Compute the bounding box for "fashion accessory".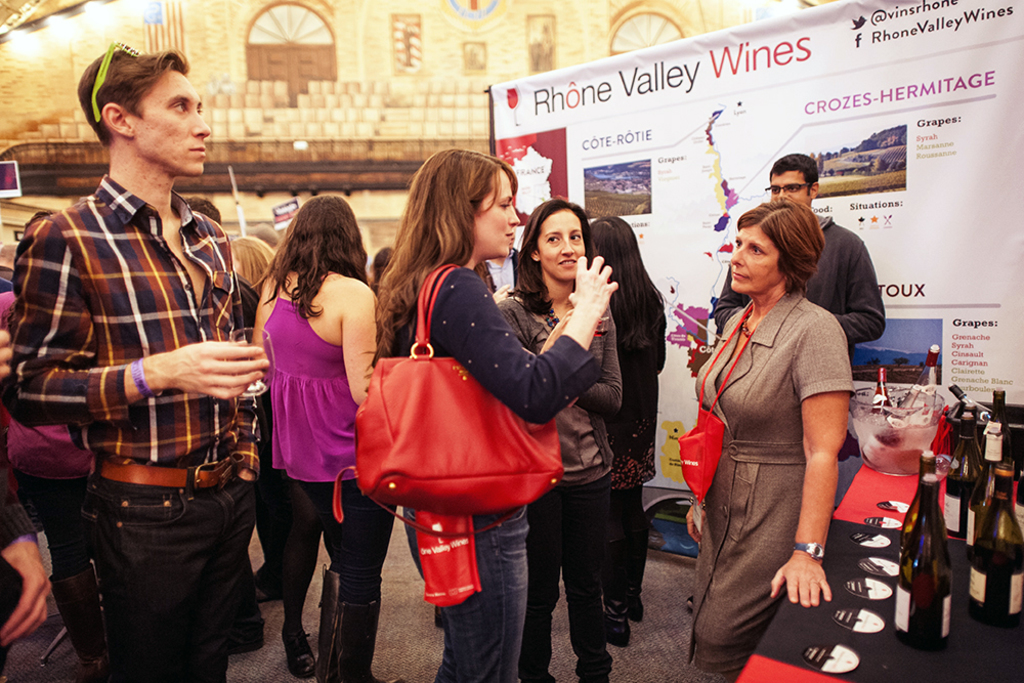
BBox(684, 589, 696, 609).
